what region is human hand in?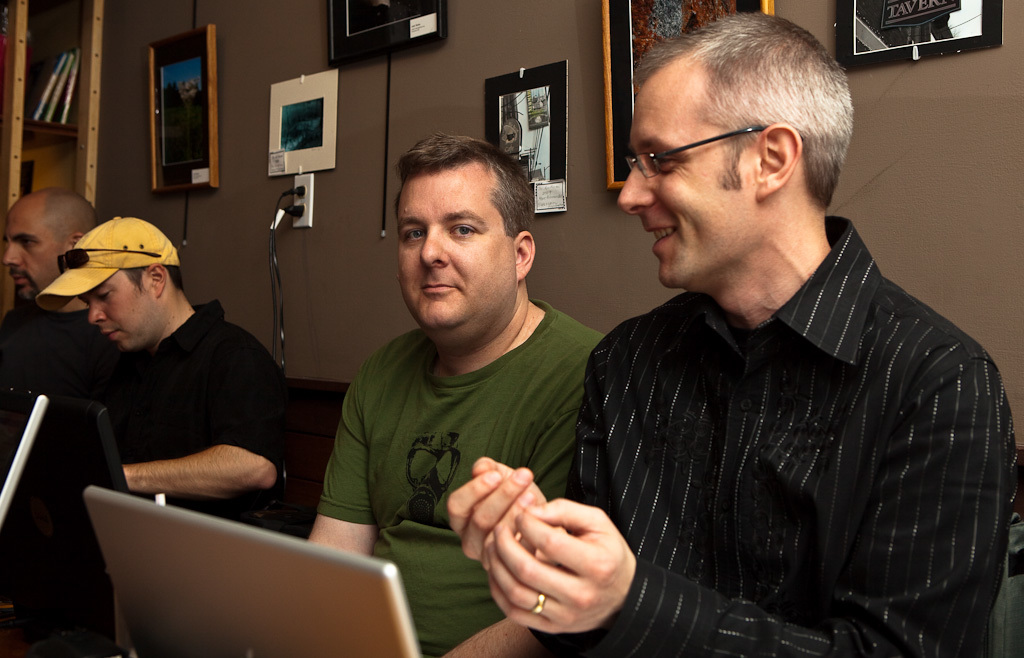
446:456:565:569.
